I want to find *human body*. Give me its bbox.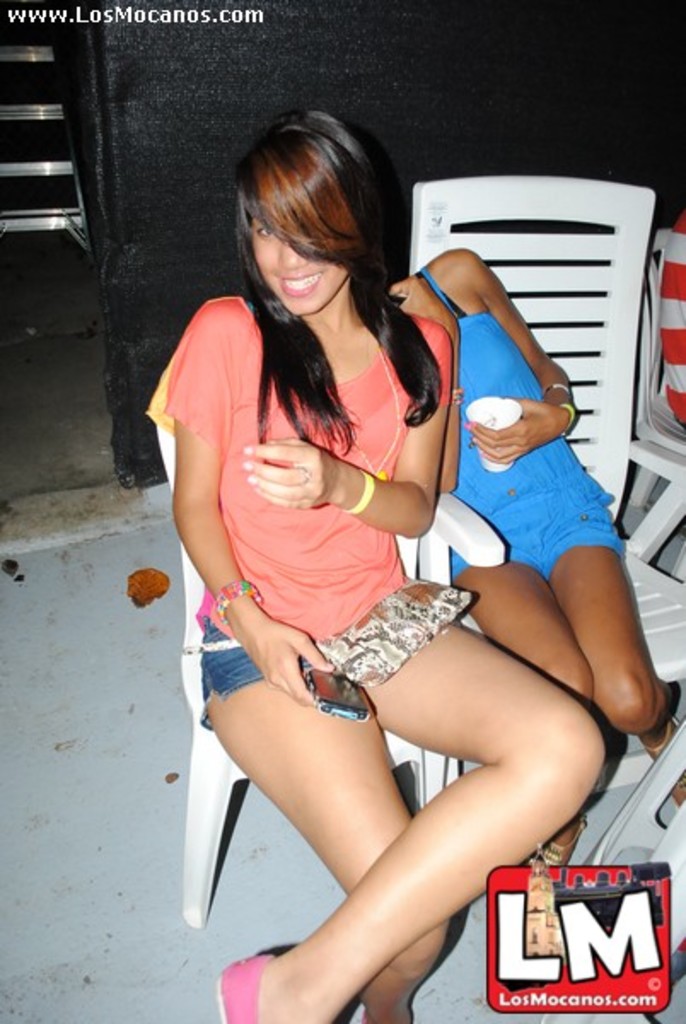
bbox(391, 258, 683, 874).
